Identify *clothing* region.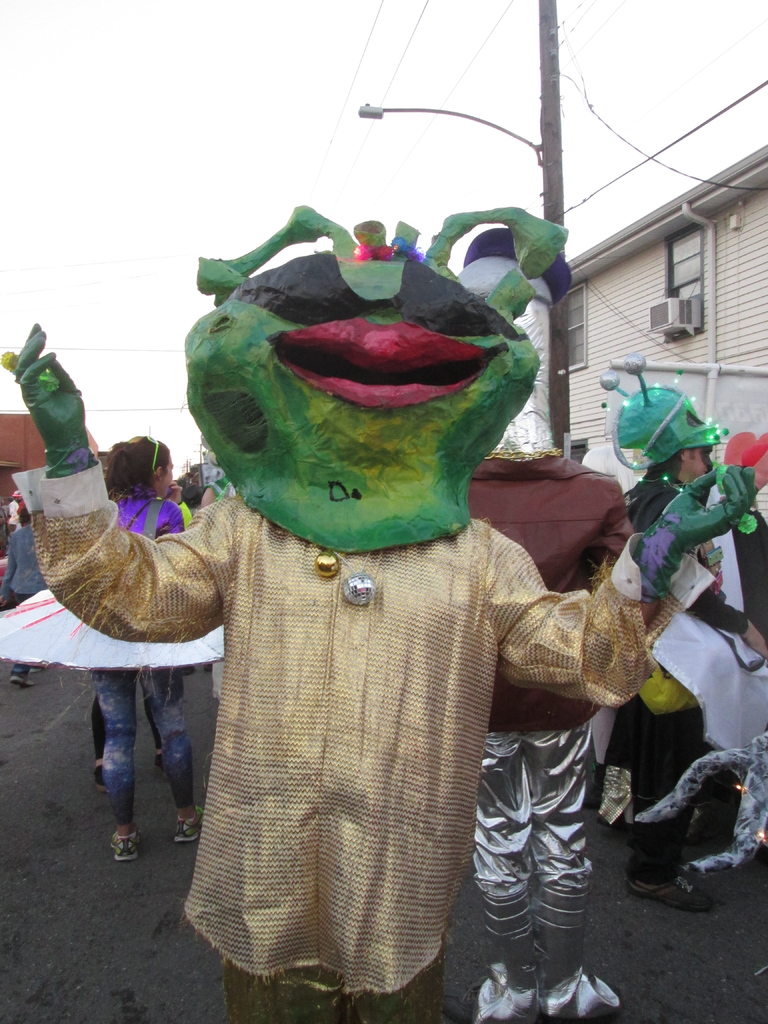
Region: (4,497,19,525).
